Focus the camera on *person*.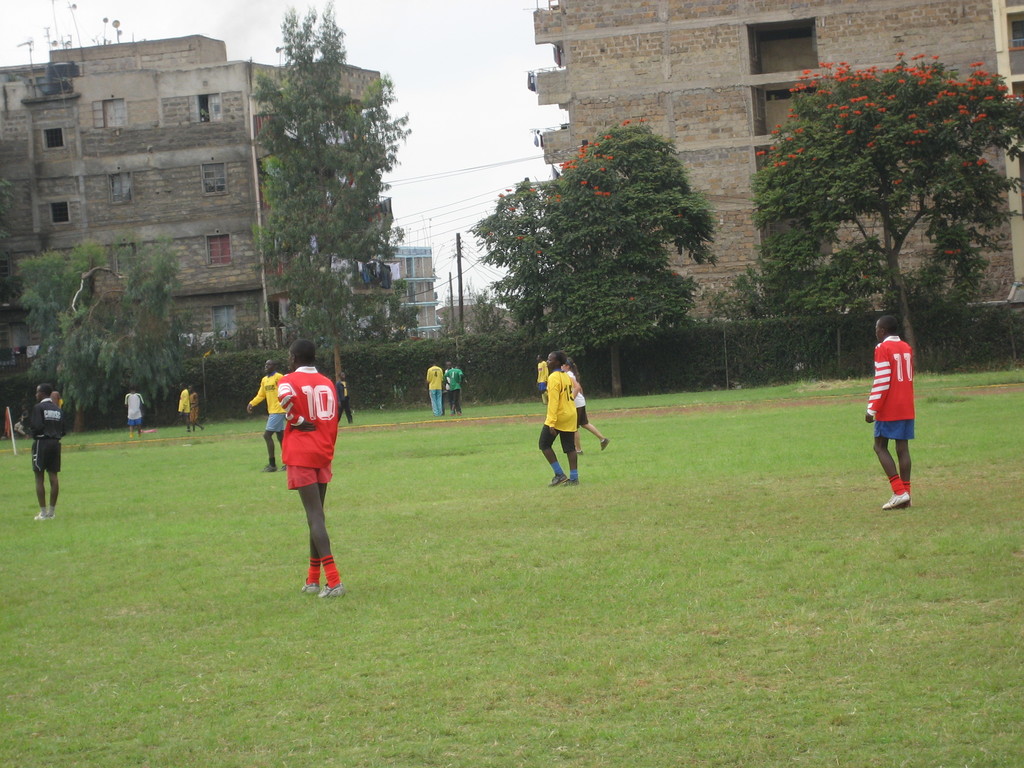
Focus region: box=[254, 333, 348, 593].
